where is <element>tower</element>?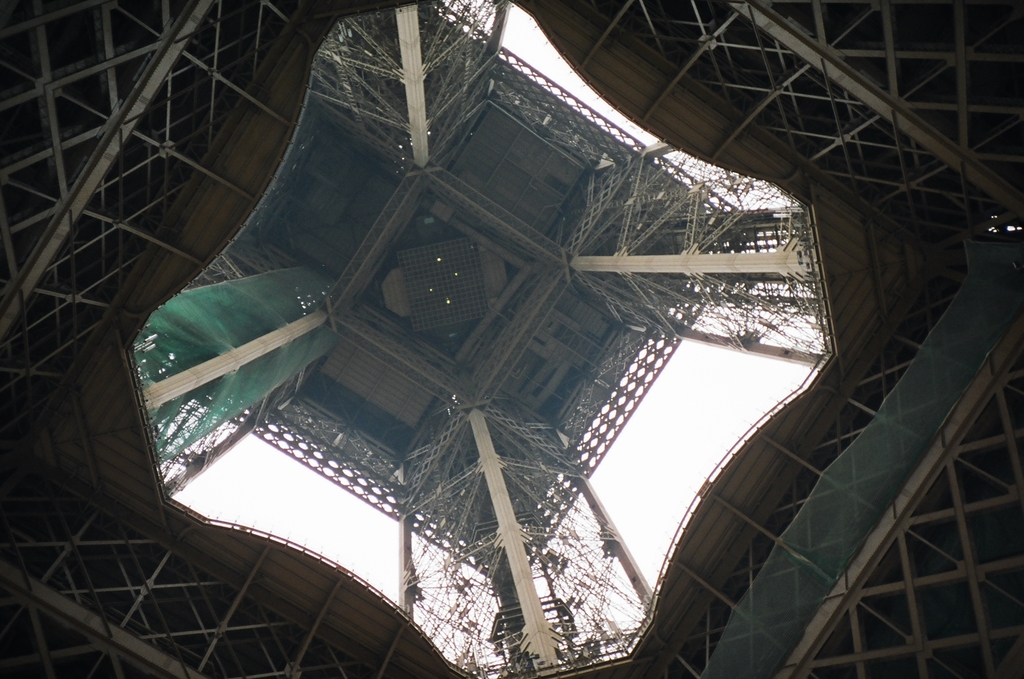
bbox(0, 1, 1021, 678).
